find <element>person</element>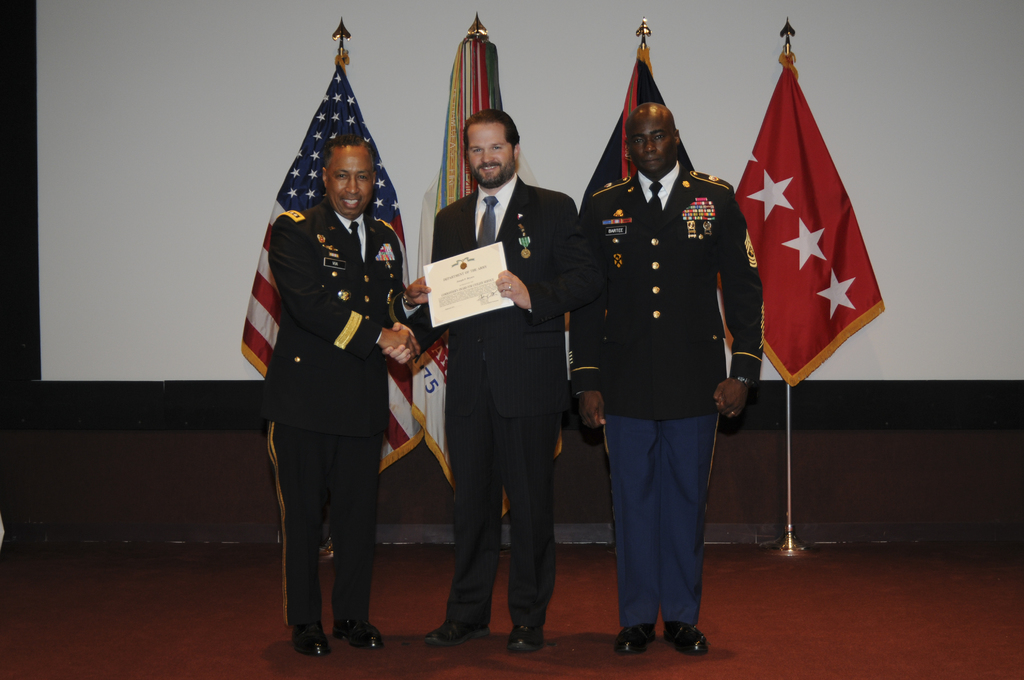
<box>381,107,605,648</box>
